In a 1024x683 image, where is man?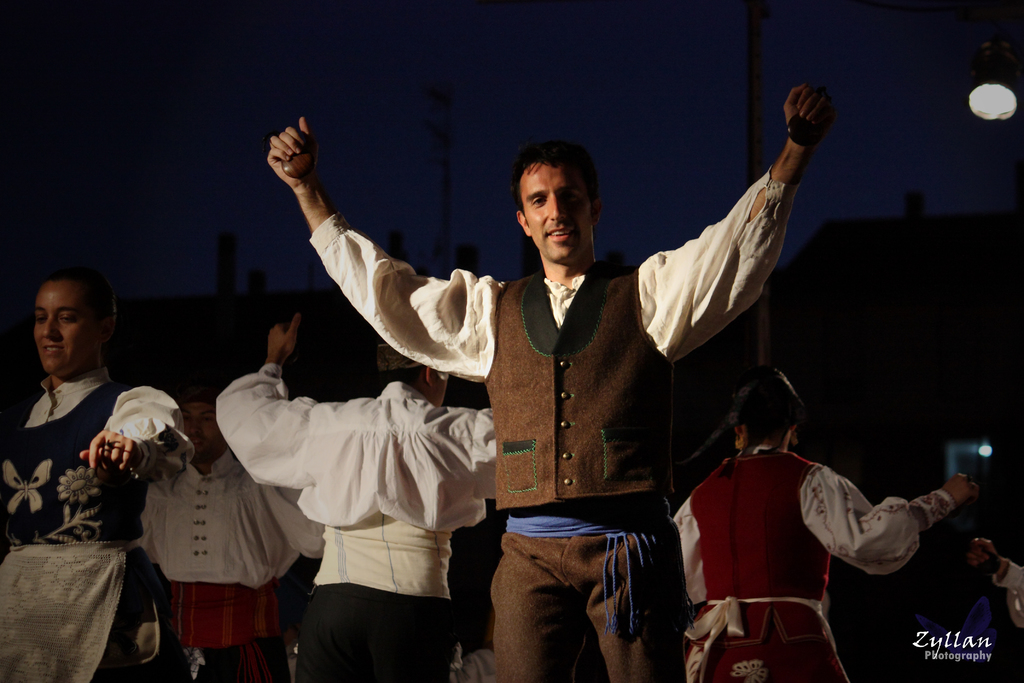
[x1=261, y1=105, x2=806, y2=641].
